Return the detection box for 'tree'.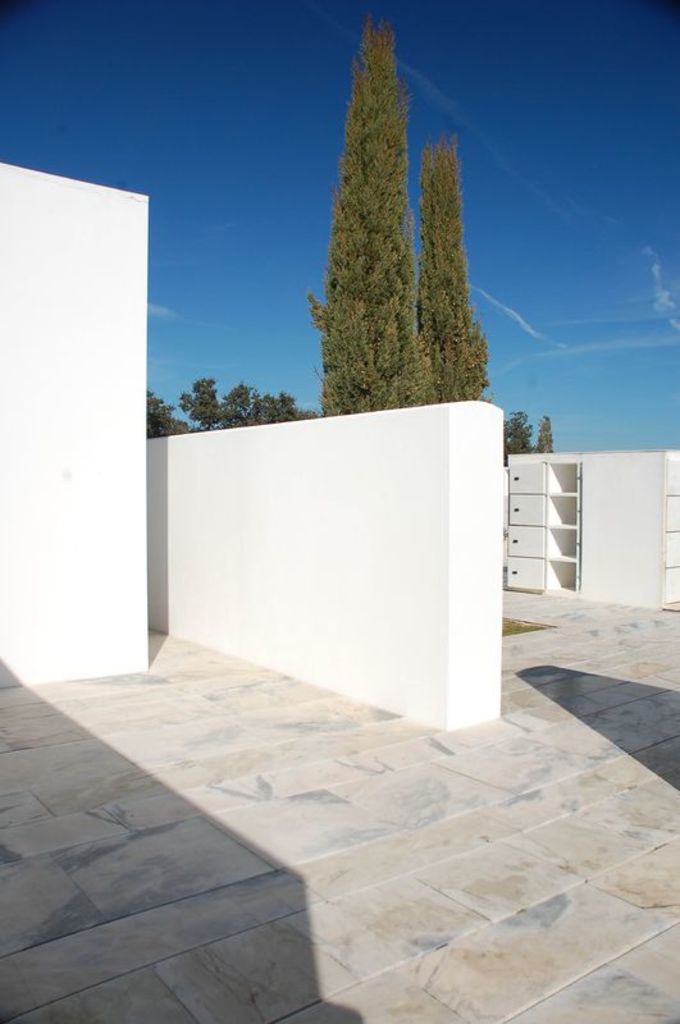
x1=219 y1=379 x2=255 y2=433.
